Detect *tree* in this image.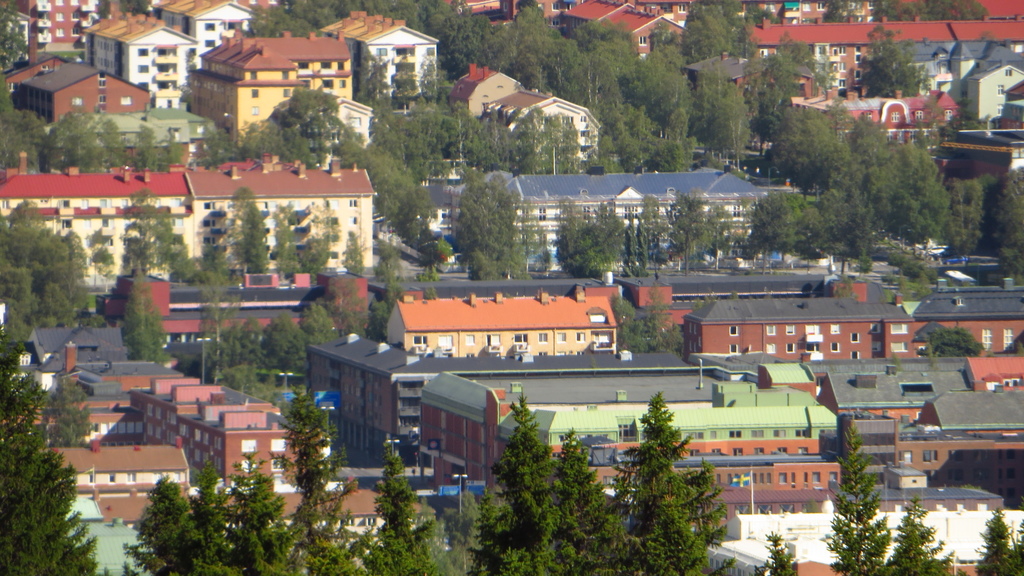
Detection: x1=857, y1=25, x2=932, y2=99.
